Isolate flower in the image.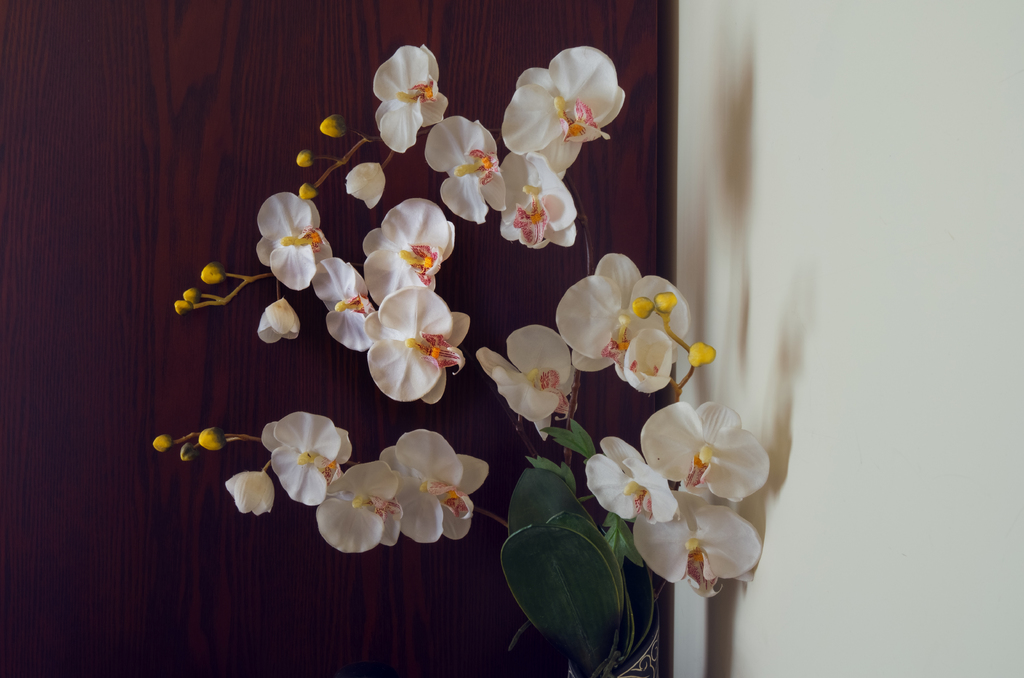
Isolated region: x1=421, y1=113, x2=508, y2=227.
